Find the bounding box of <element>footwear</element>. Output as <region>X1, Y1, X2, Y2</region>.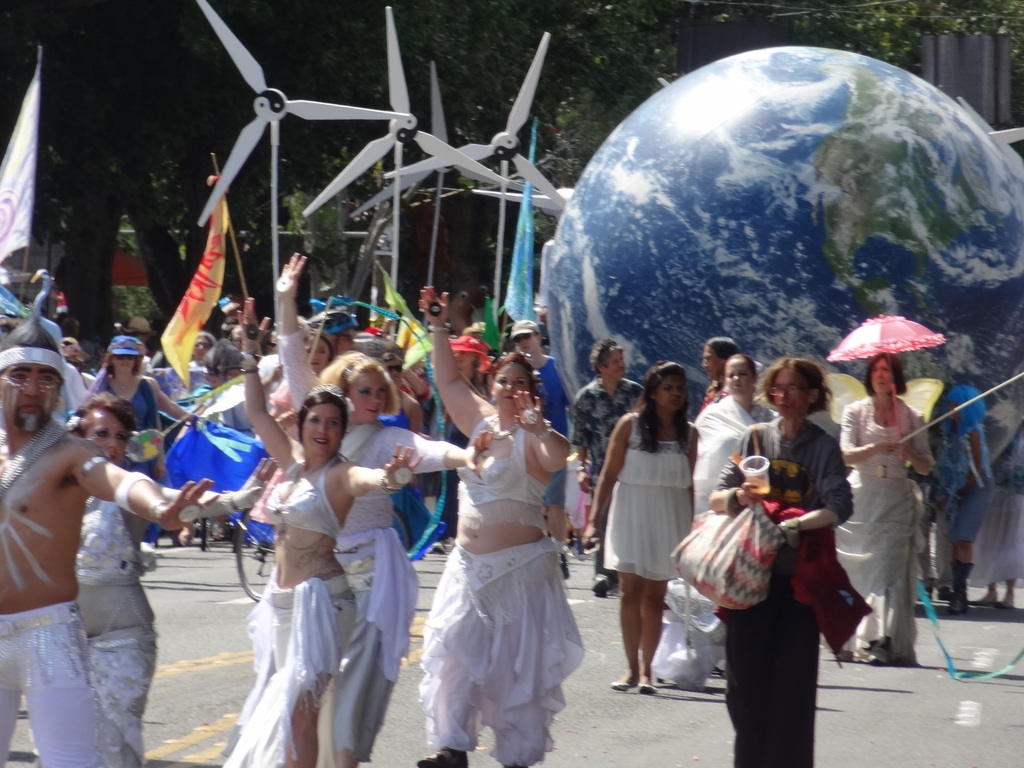
<region>977, 586, 998, 606</region>.
